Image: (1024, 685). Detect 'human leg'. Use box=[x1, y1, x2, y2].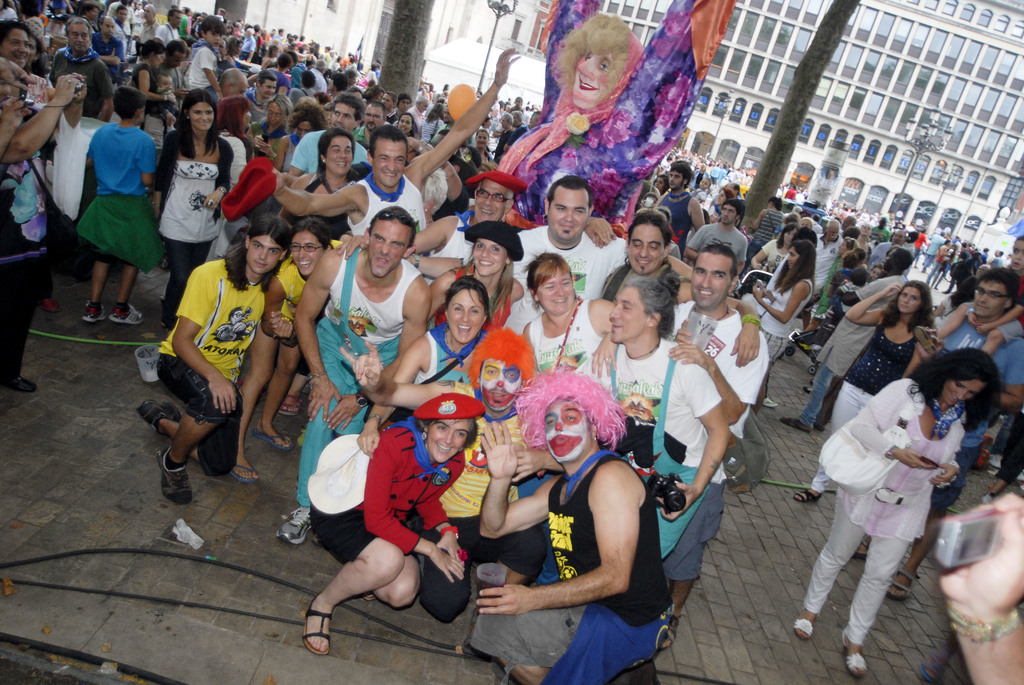
box=[252, 341, 305, 446].
